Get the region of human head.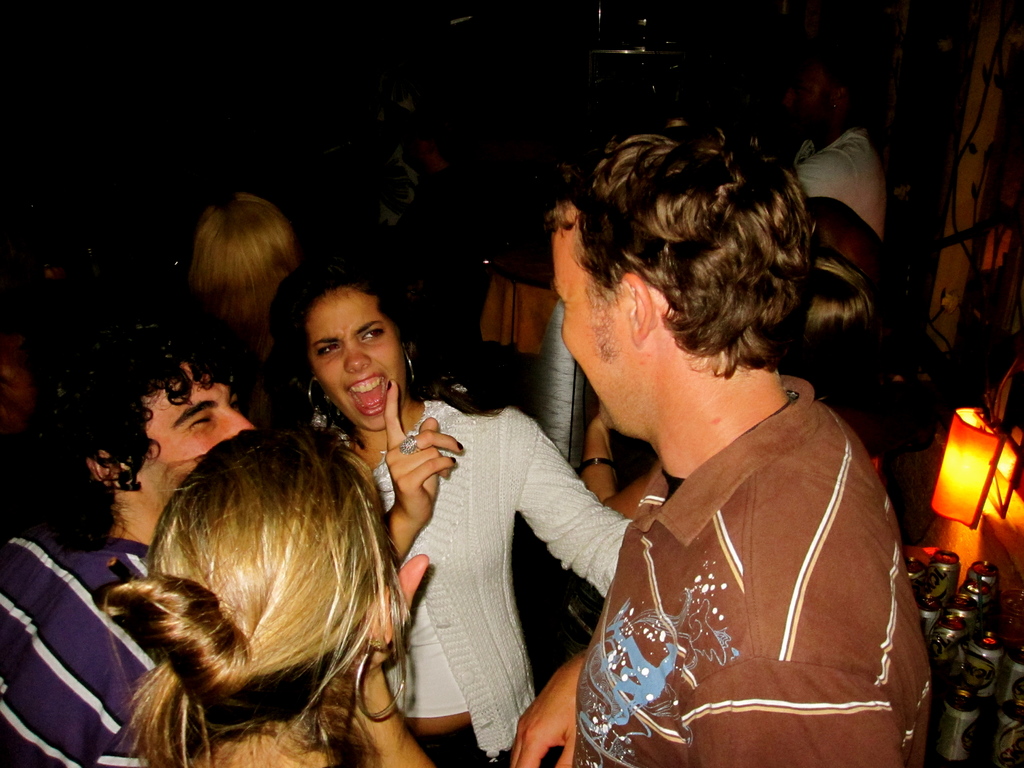
bbox=(47, 326, 251, 504).
